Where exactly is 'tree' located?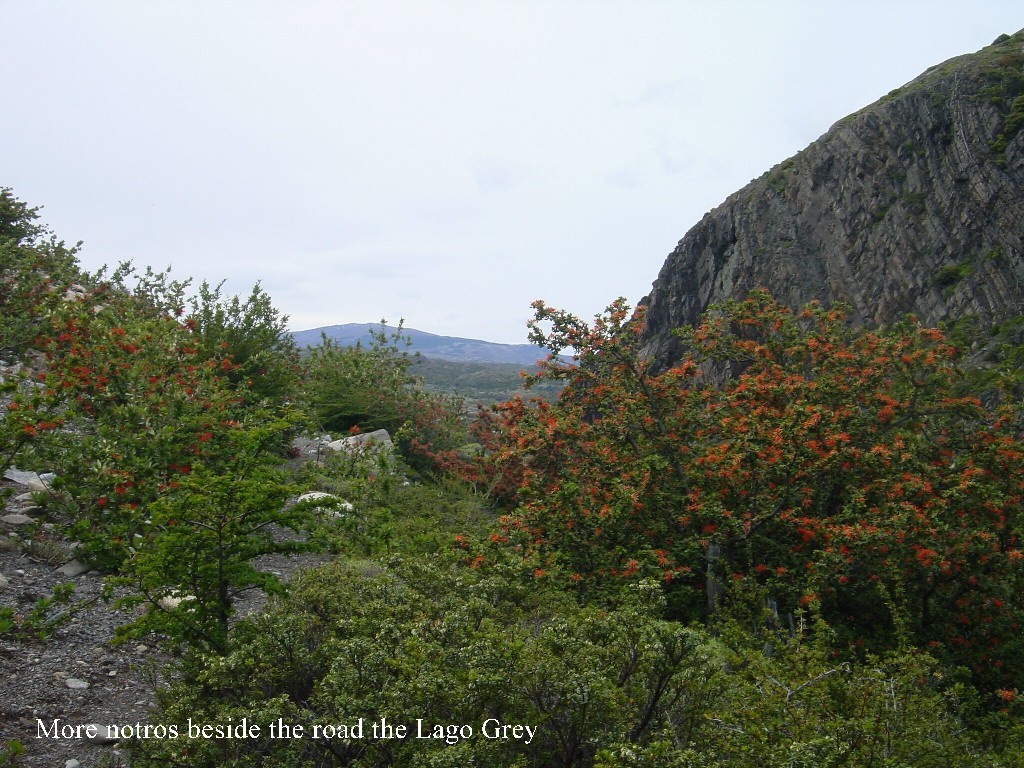
Its bounding box is [left=54, top=254, right=303, bottom=666].
